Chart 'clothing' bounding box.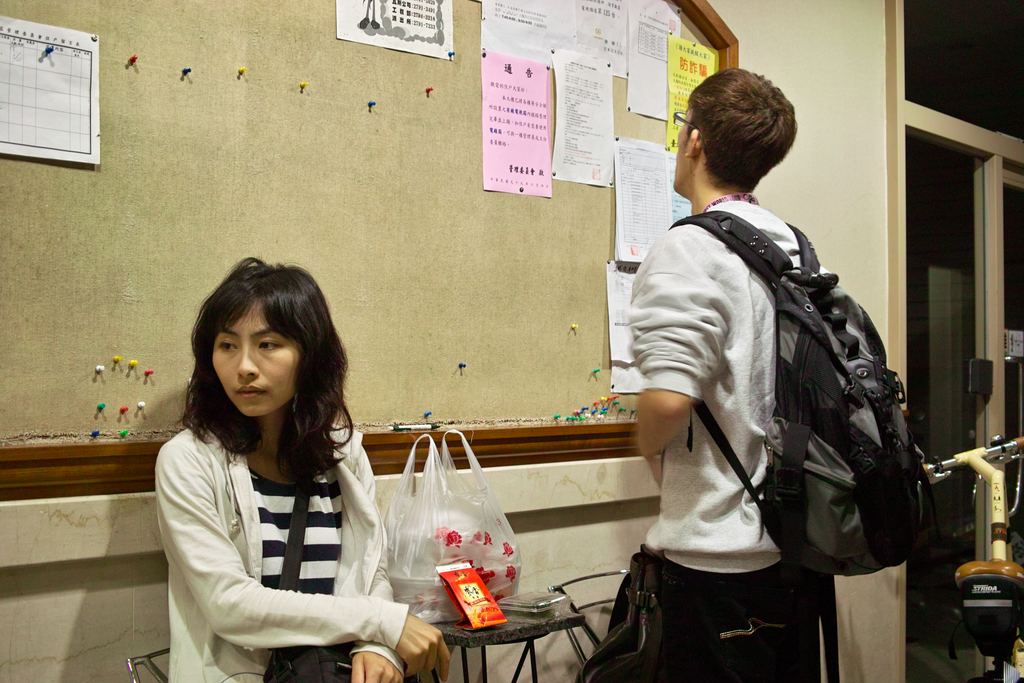
Charted: Rect(603, 177, 833, 682).
